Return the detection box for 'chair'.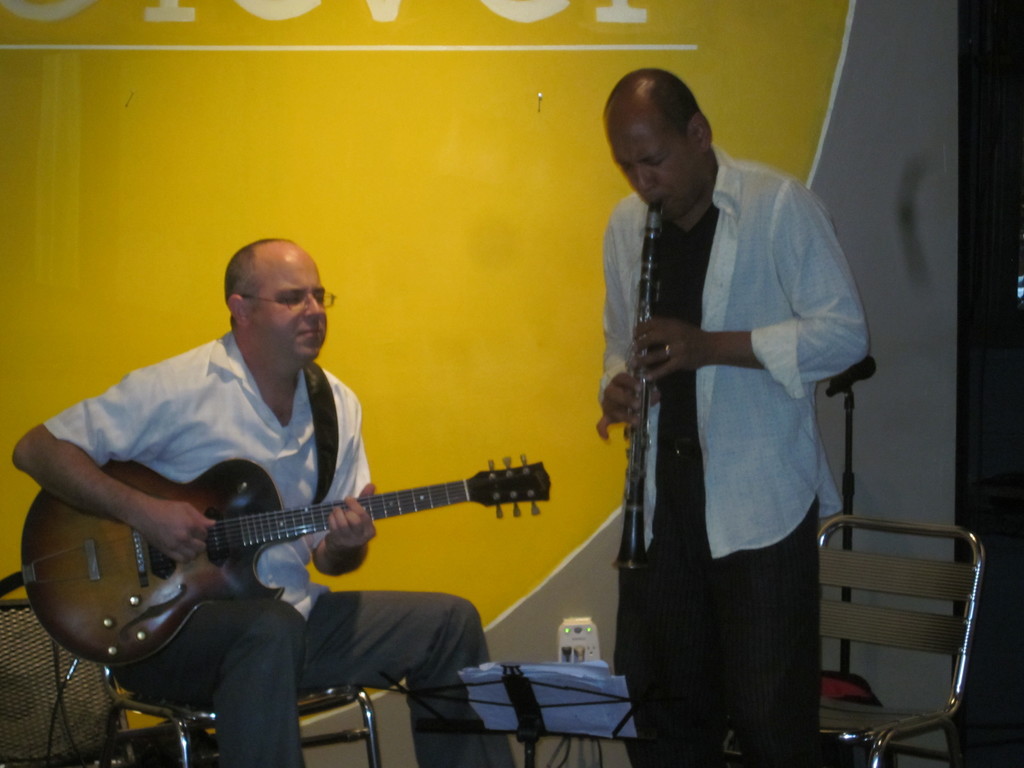
[left=811, top=511, right=990, bottom=760].
